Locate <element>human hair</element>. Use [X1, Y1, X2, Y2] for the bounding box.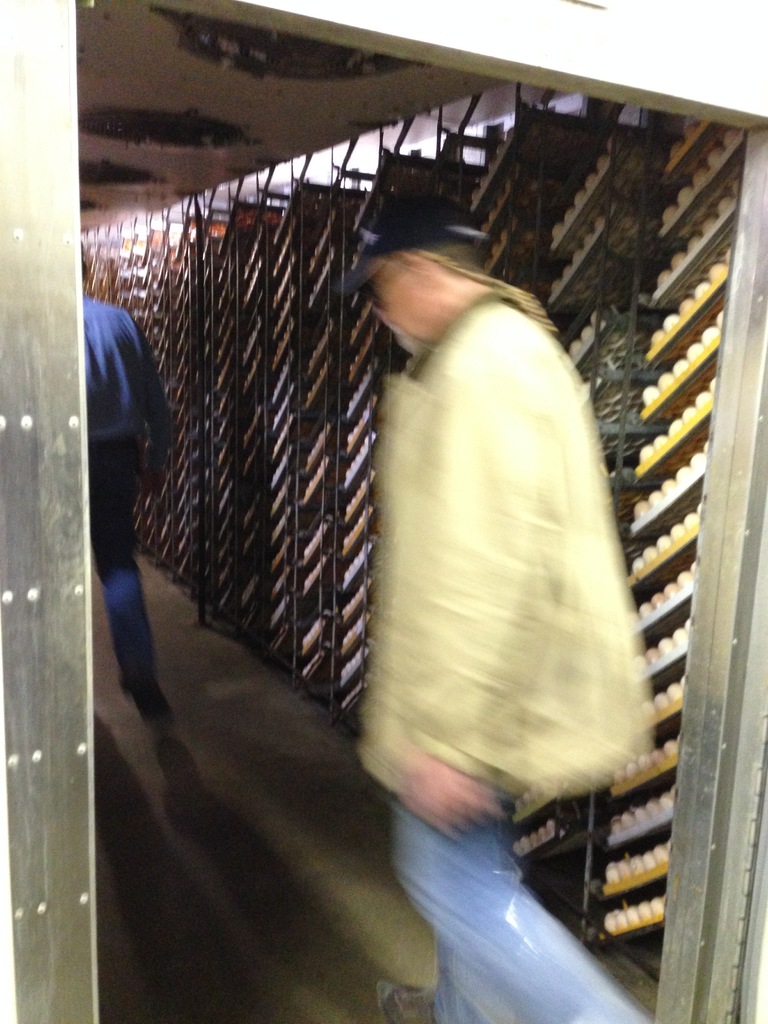
[408, 239, 488, 269].
